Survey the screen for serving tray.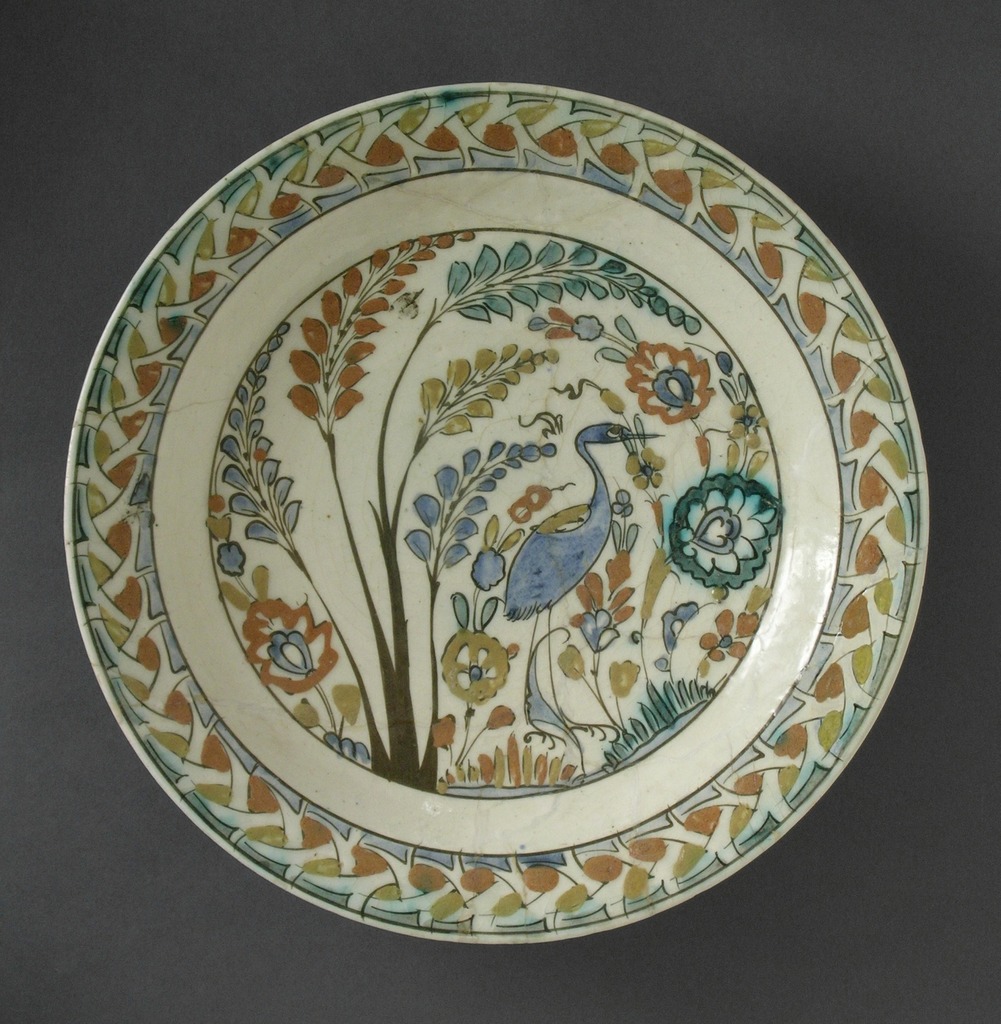
Survey found: pyautogui.locateOnScreen(51, 70, 956, 951).
